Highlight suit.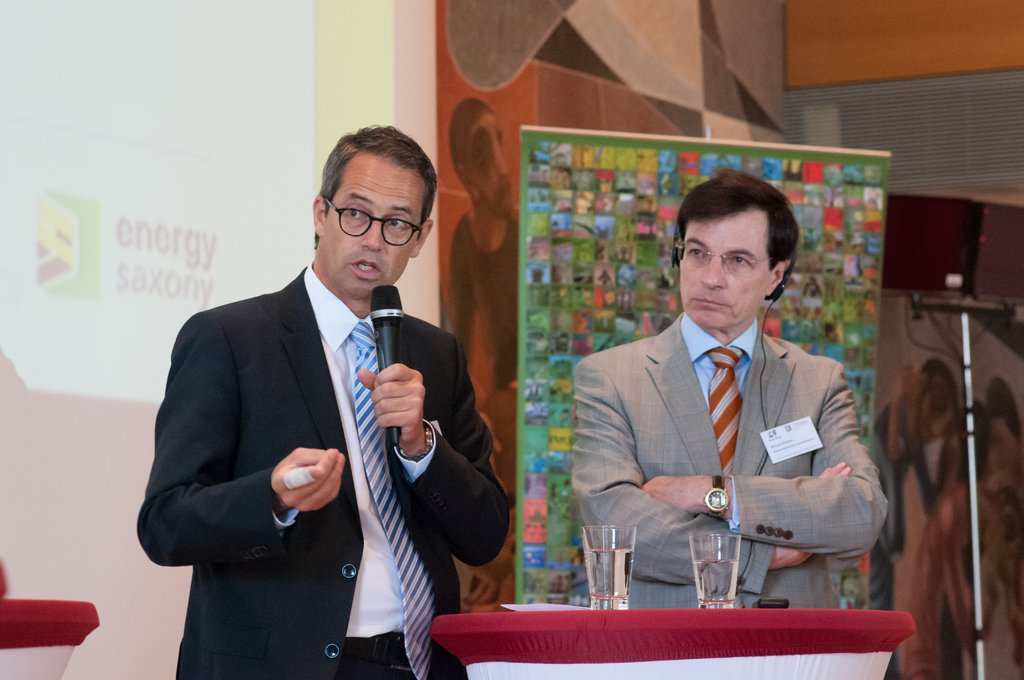
Highlighted region: 569:312:893:608.
